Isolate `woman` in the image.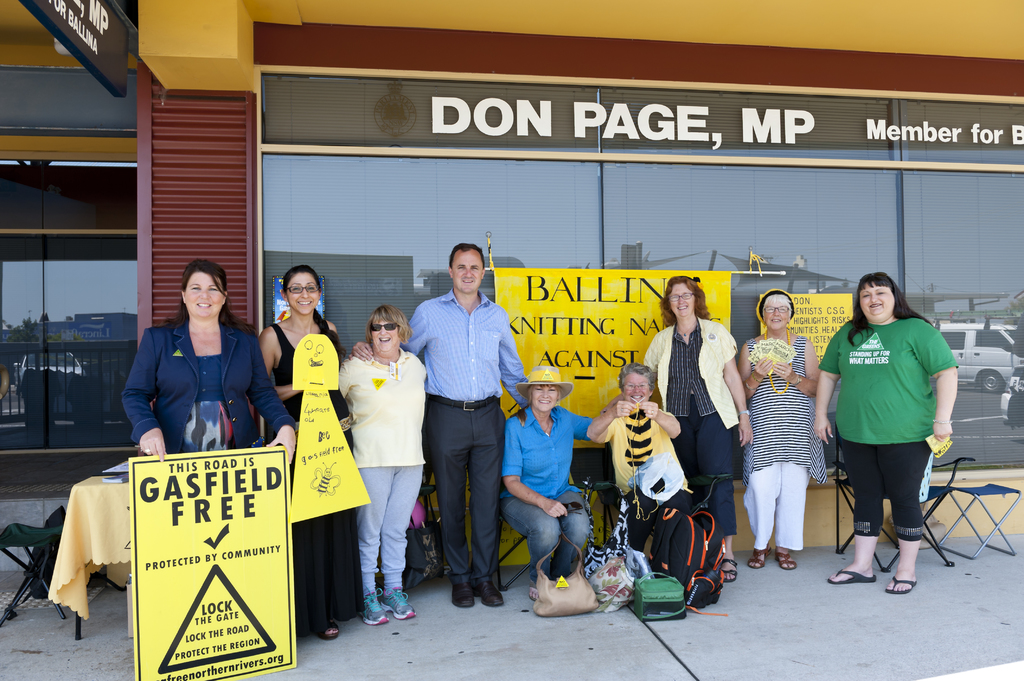
Isolated region: l=740, t=291, r=820, b=566.
